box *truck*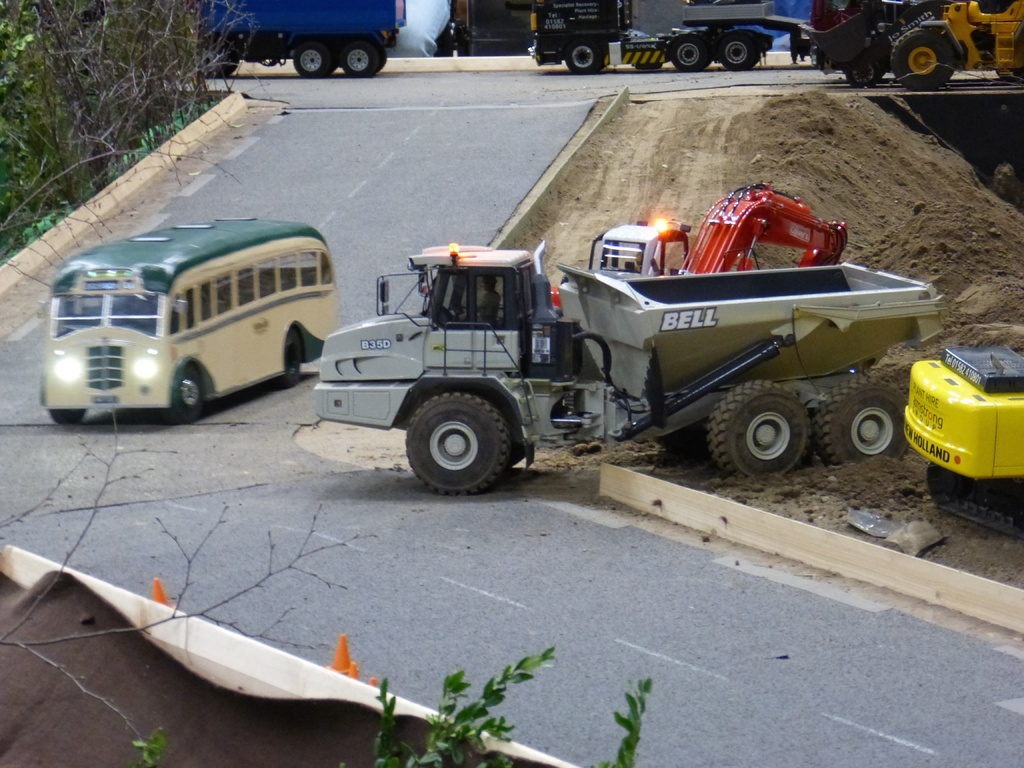
locate(269, 193, 931, 492)
